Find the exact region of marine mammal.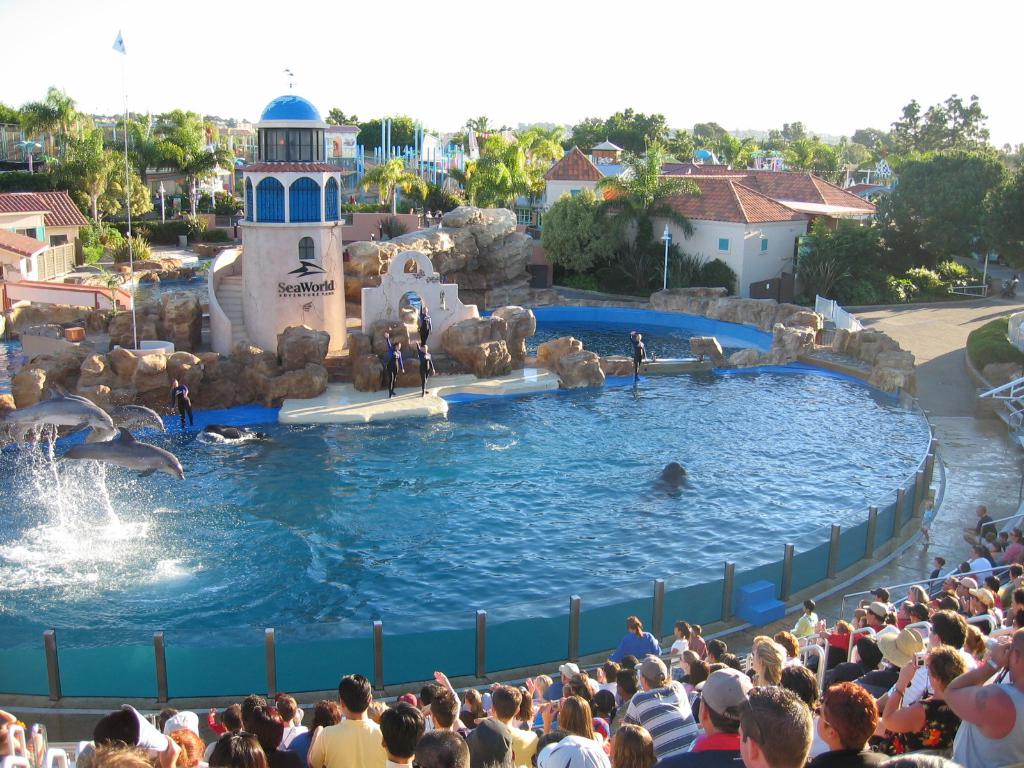
Exact region: [201, 424, 272, 442].
